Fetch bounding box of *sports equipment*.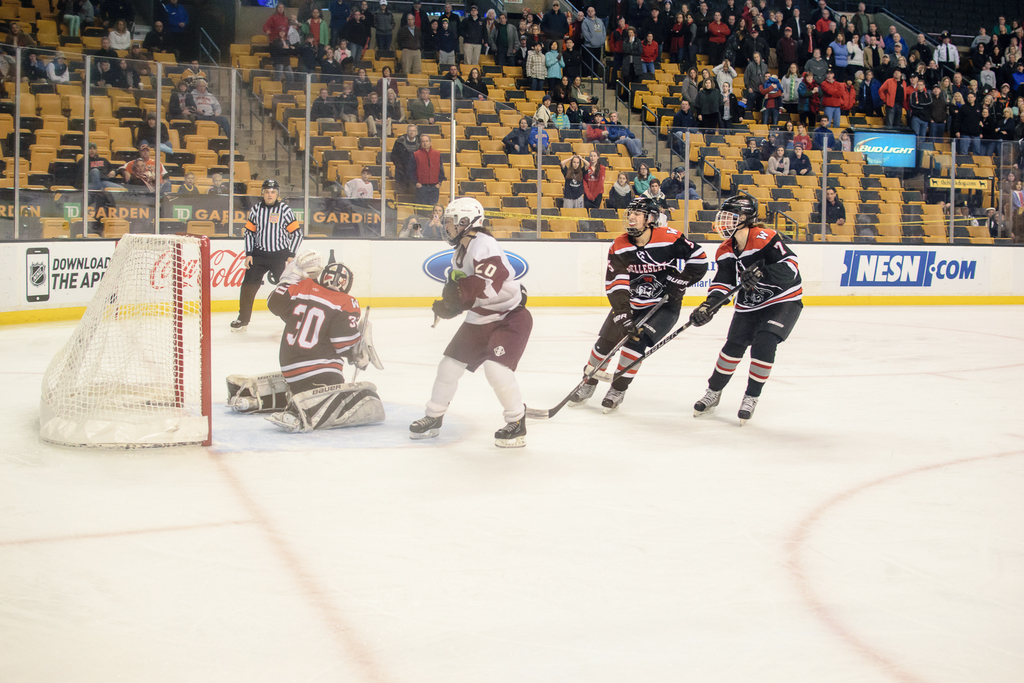
Bbox: x1=732, y1=394, x2=758, y2=423.
